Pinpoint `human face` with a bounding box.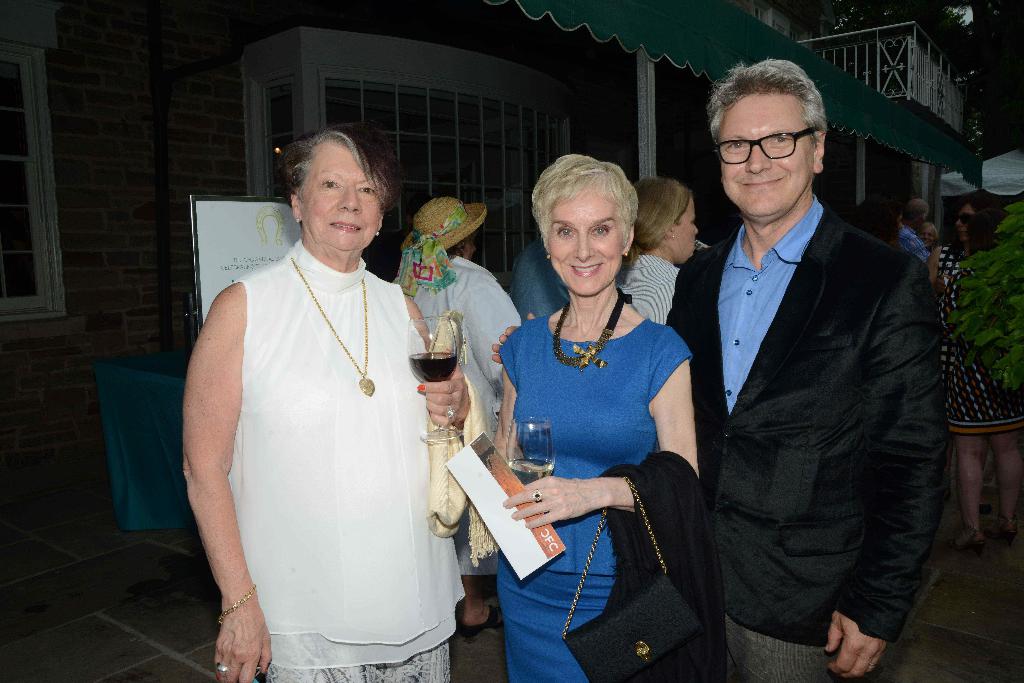
box(675, 197, 695, 261).
